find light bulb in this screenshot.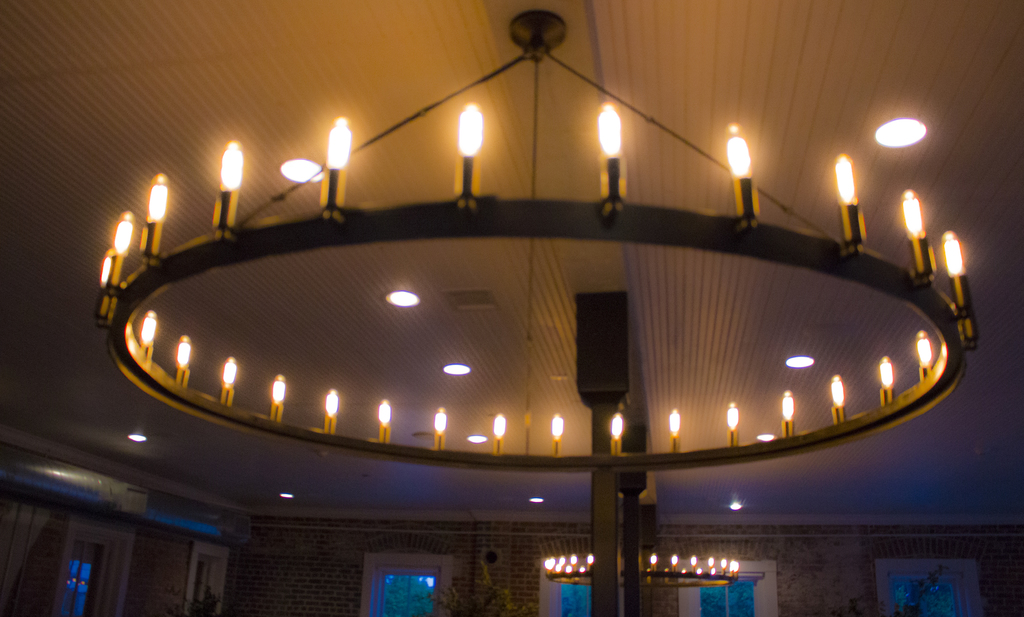
The bounding box for light bulb is [708, 559, 712, 565].
